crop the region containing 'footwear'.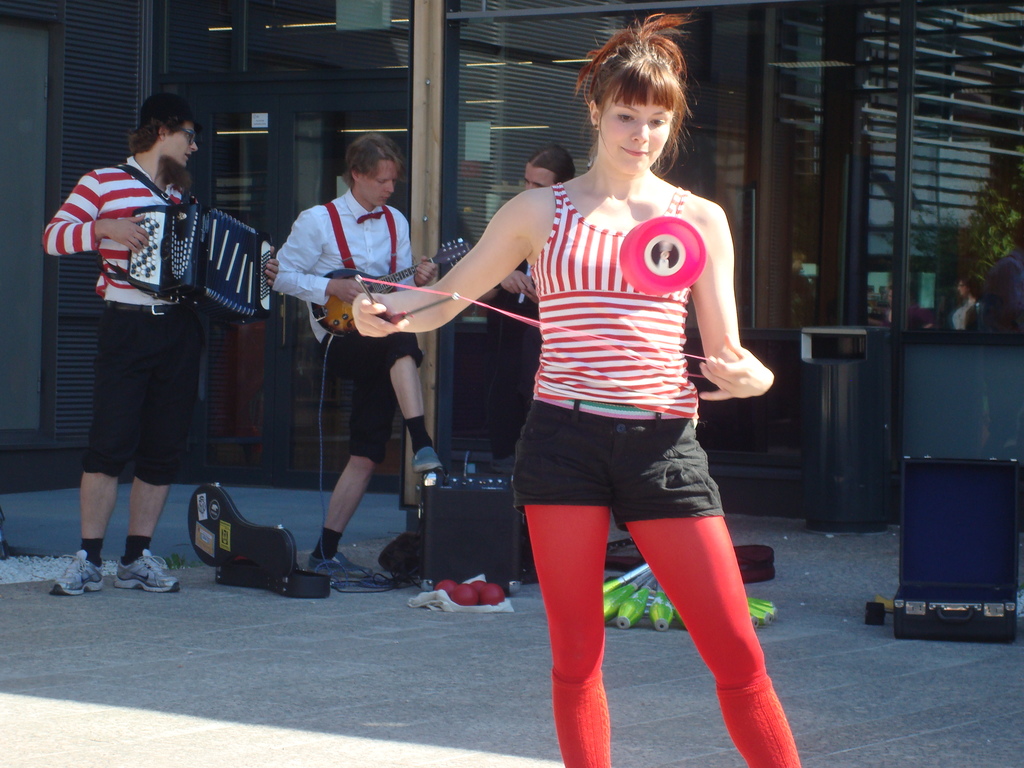
Crop region: crop(313, 553, 372, 580).
